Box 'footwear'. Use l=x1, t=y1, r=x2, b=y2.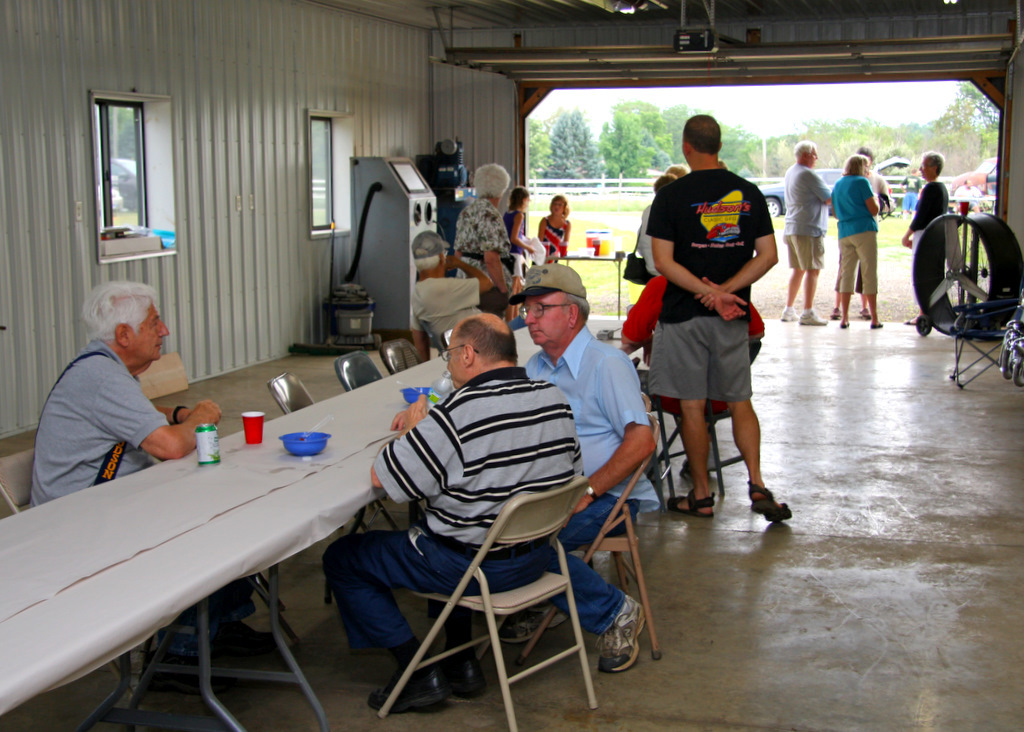
l=368, t=663, r=452, b=713.
